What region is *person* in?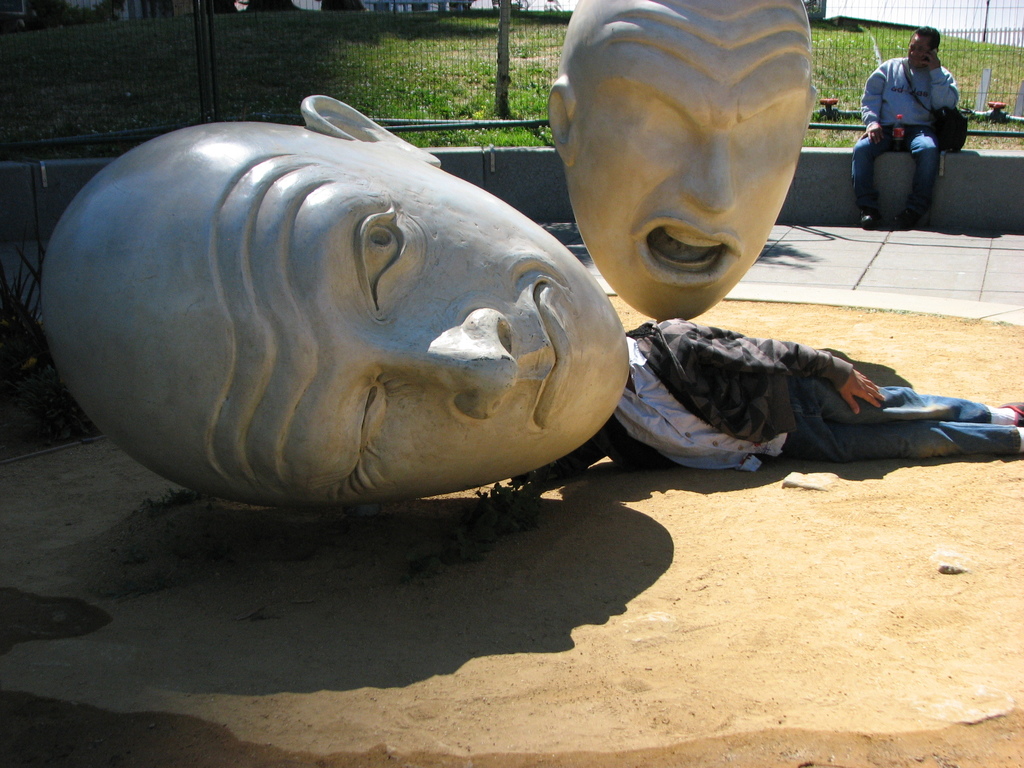
42 92 631 505.
